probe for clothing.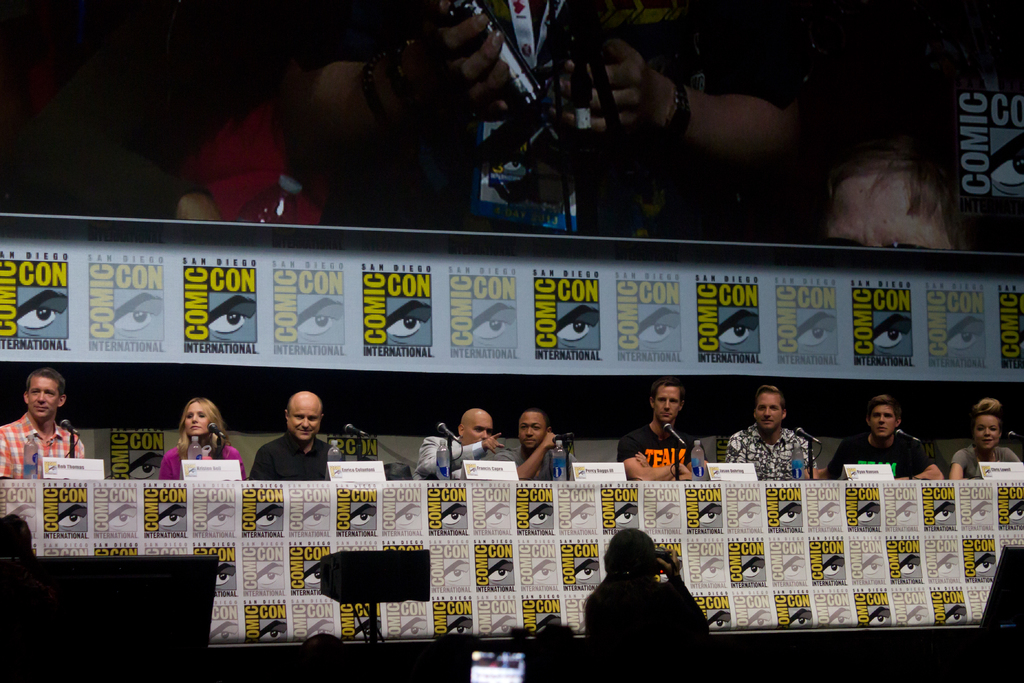
Probe result: region(586, 577, 709, 682).
